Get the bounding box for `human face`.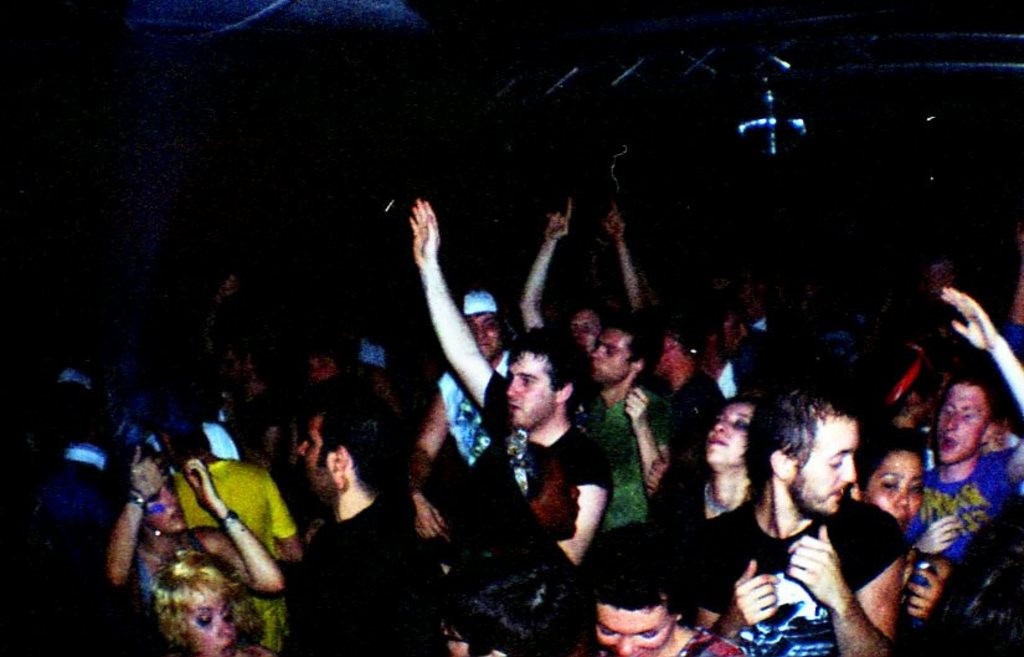
BBox(592, 329, 633, 386).
